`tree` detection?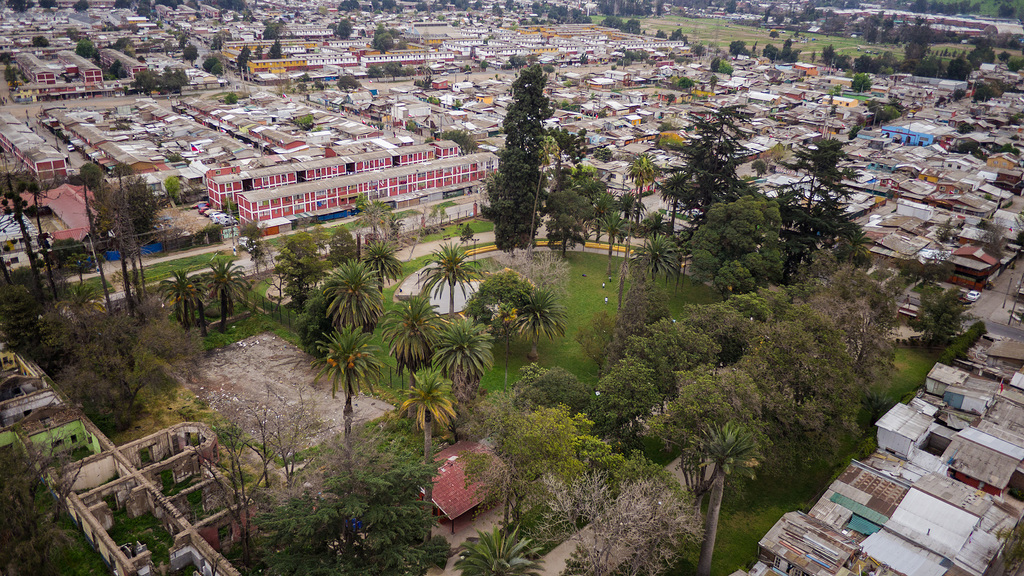
crop(74, 38, 104, 55)
